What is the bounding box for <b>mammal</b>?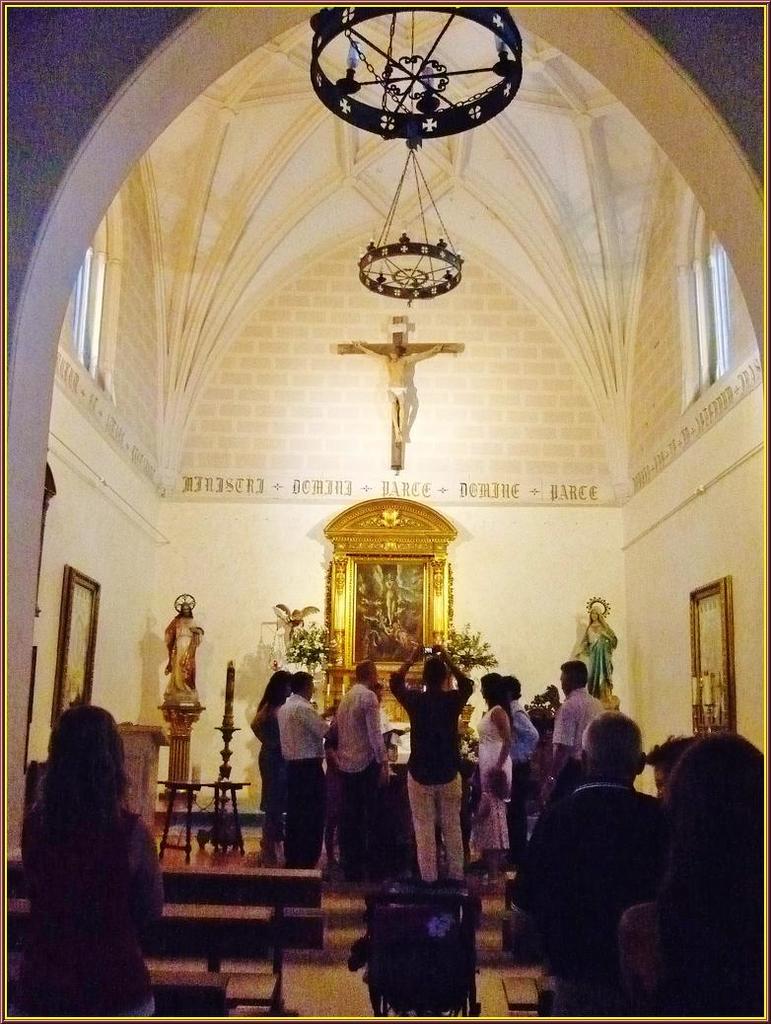
359, 568, 421, 654.
